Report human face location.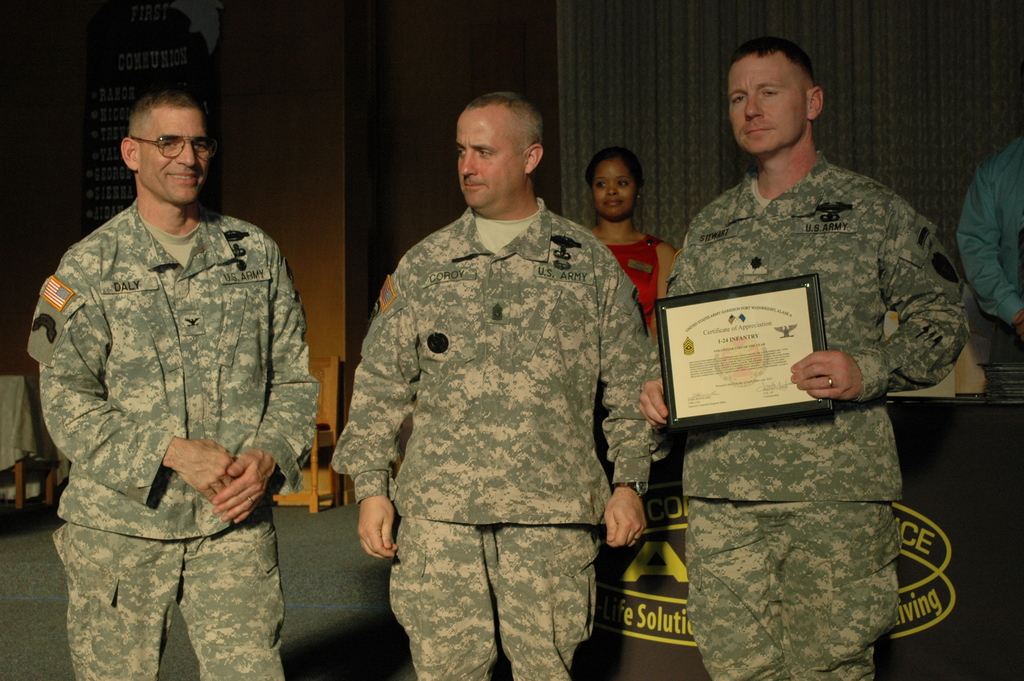
Report: locate(595, 160, 639, 218).
